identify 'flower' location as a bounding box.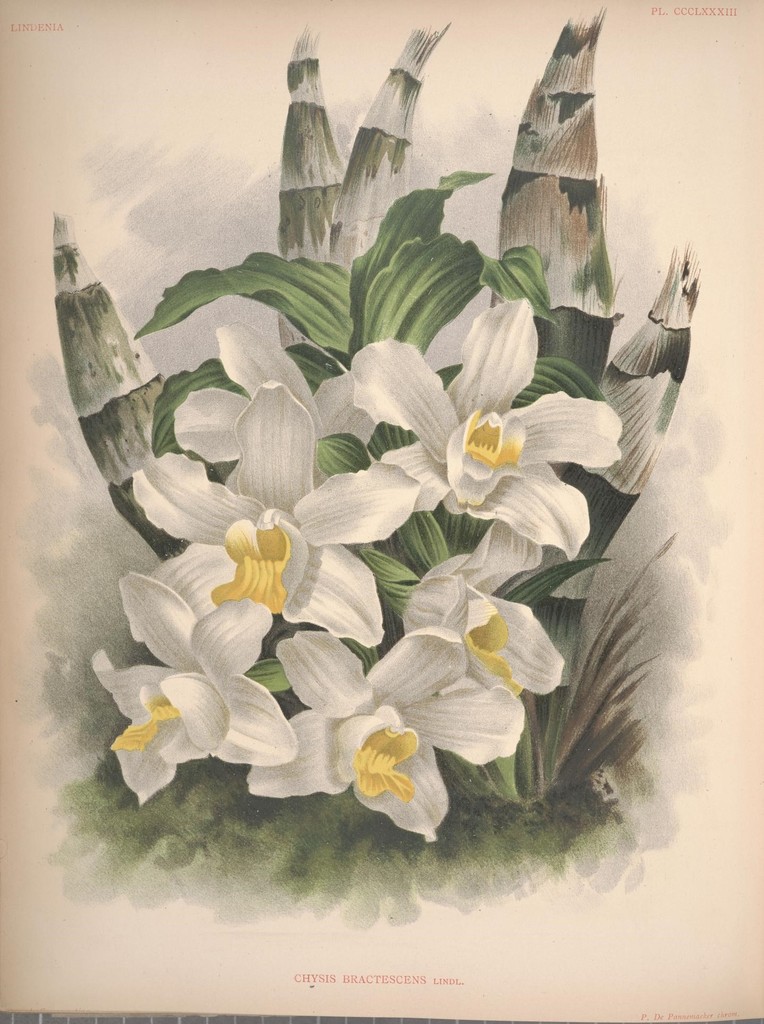
BBox(399, 516, 571, 700).
